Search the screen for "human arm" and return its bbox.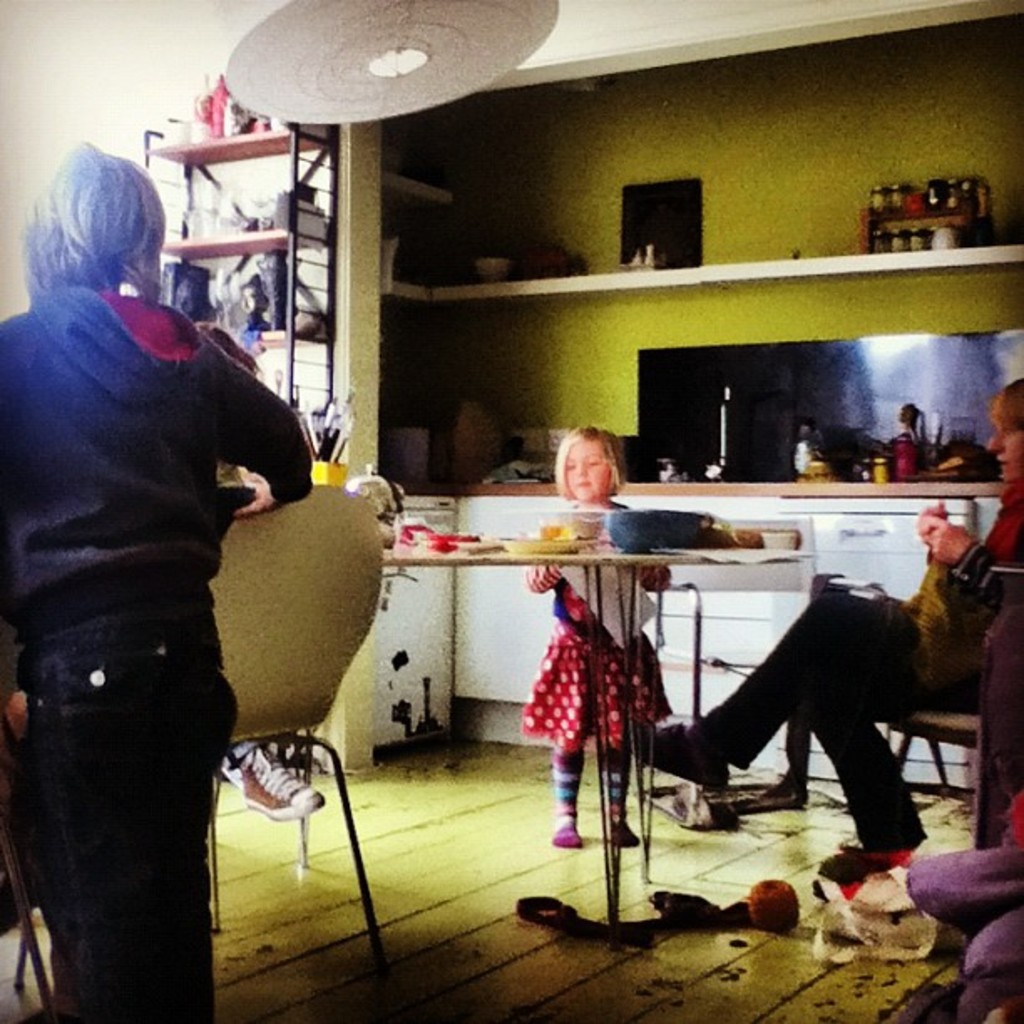
Found: crop(914, 497, 945, 545).
